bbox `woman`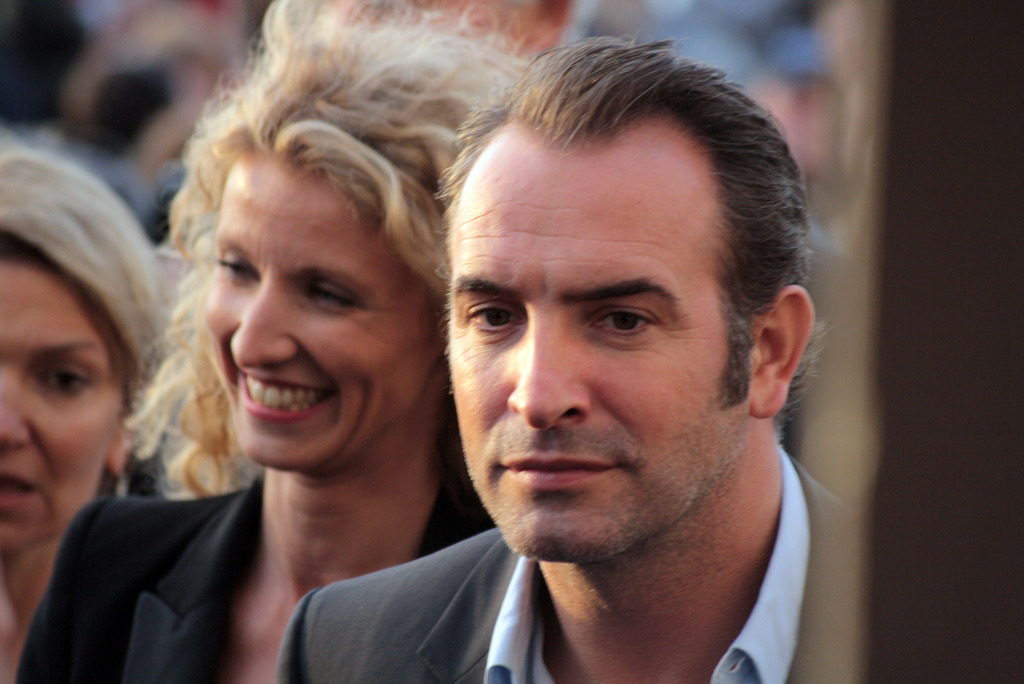
(85, 41, 624, 676)
